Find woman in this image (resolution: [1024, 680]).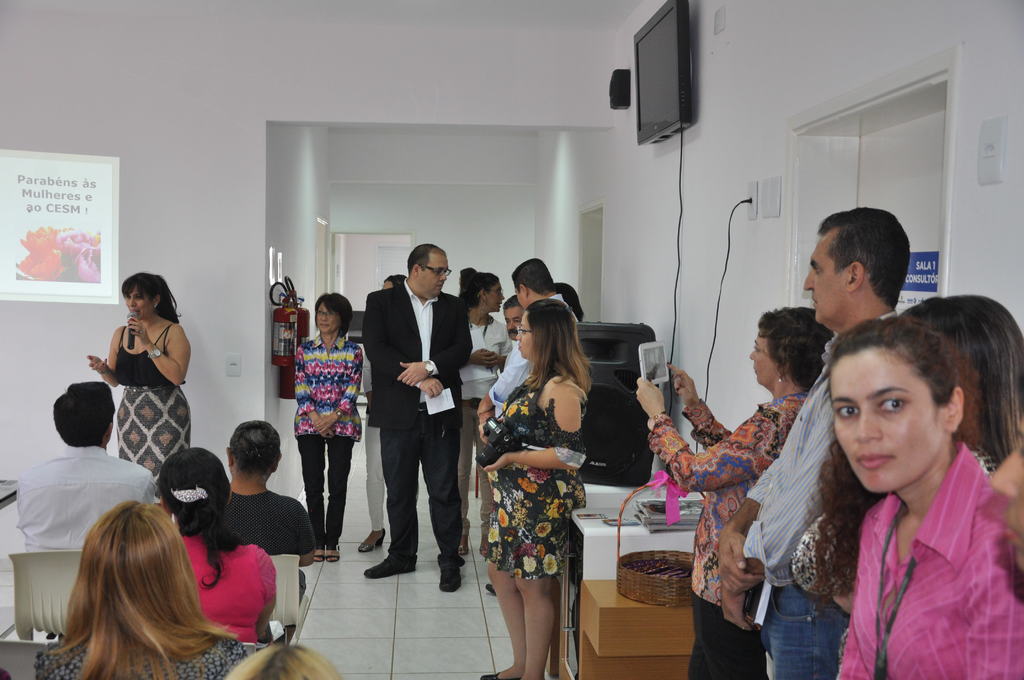
l=156, t=447, r=283, b=649.
